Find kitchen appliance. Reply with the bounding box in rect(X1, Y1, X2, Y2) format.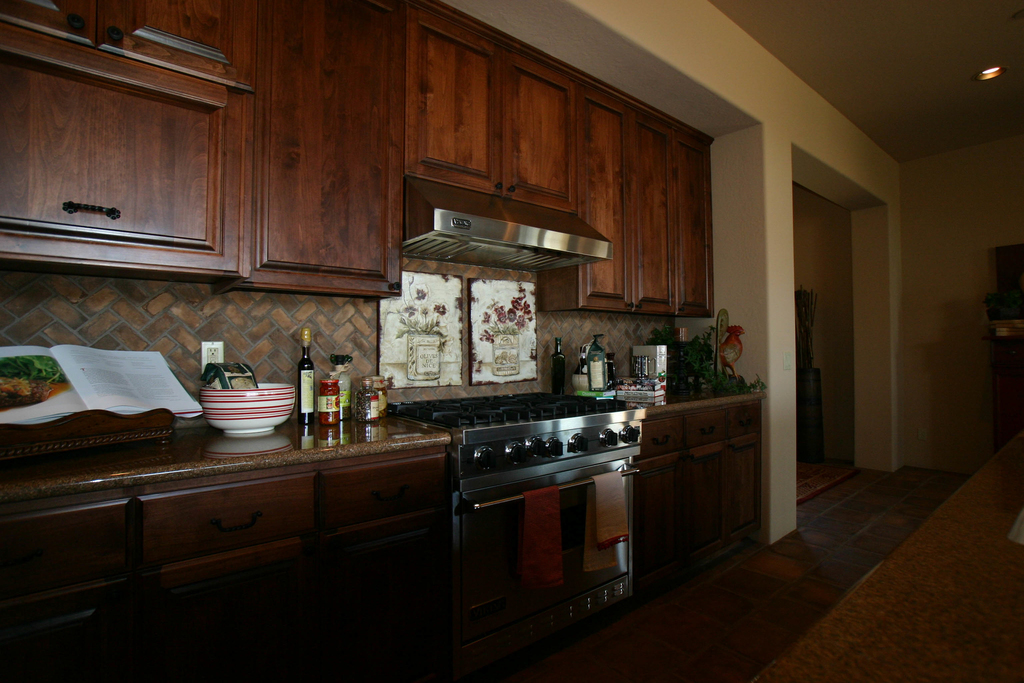
rect(488, 397, 644, 639).
